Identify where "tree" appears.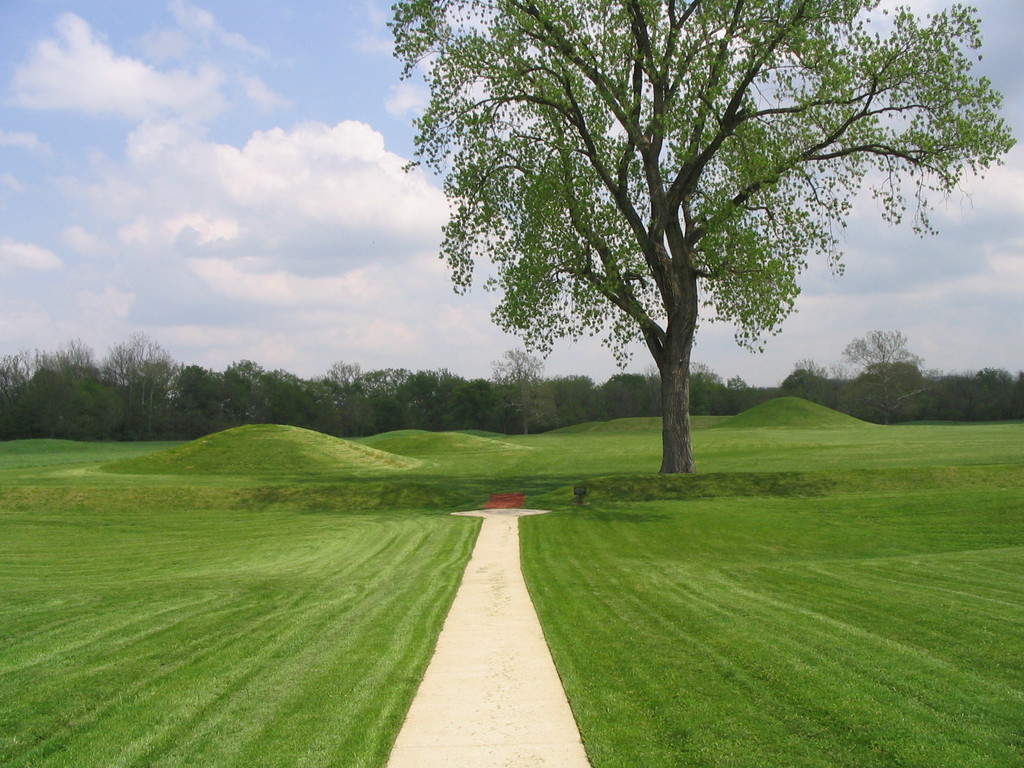
Appears at x1=0 y1=346 x2=26 y2=437.
